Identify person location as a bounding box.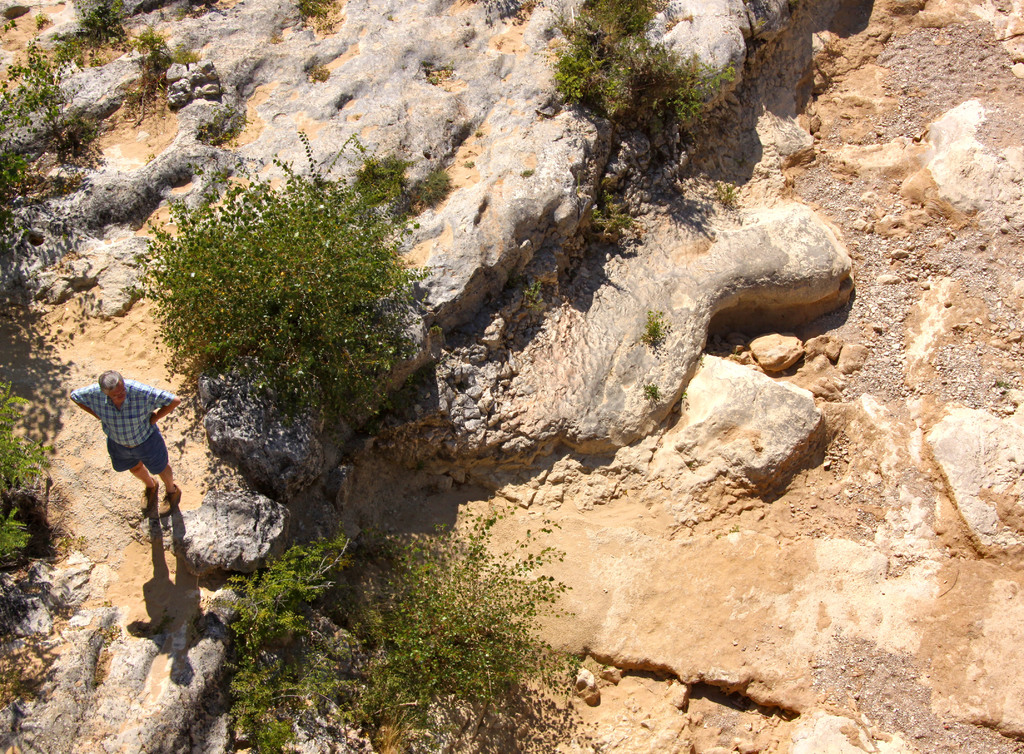
<box>74,363,172,527</box>.
